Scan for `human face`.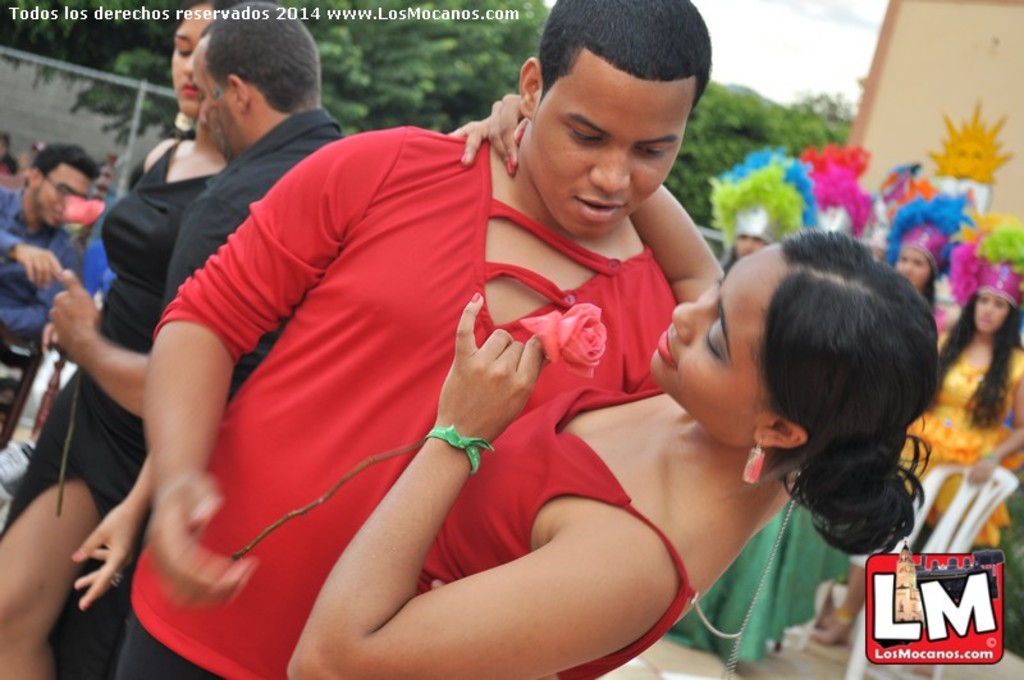
Scan result: (left=33, top=168, right=88, bottom=227).
